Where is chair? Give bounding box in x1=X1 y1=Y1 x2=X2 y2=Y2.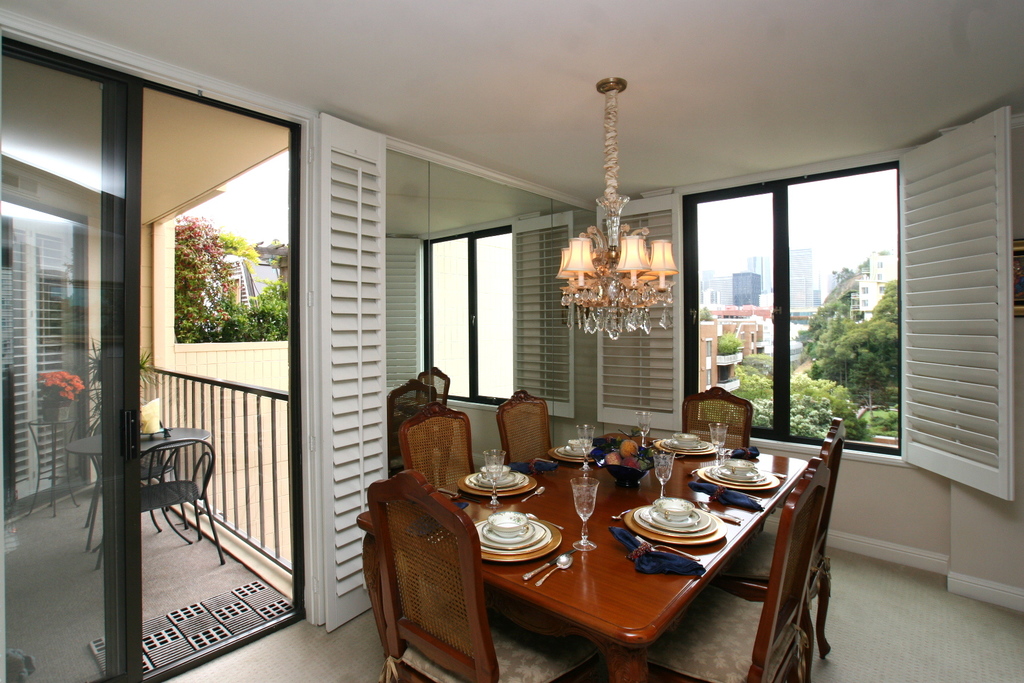
x1=497 y1=386 x2=552 y2=475.
